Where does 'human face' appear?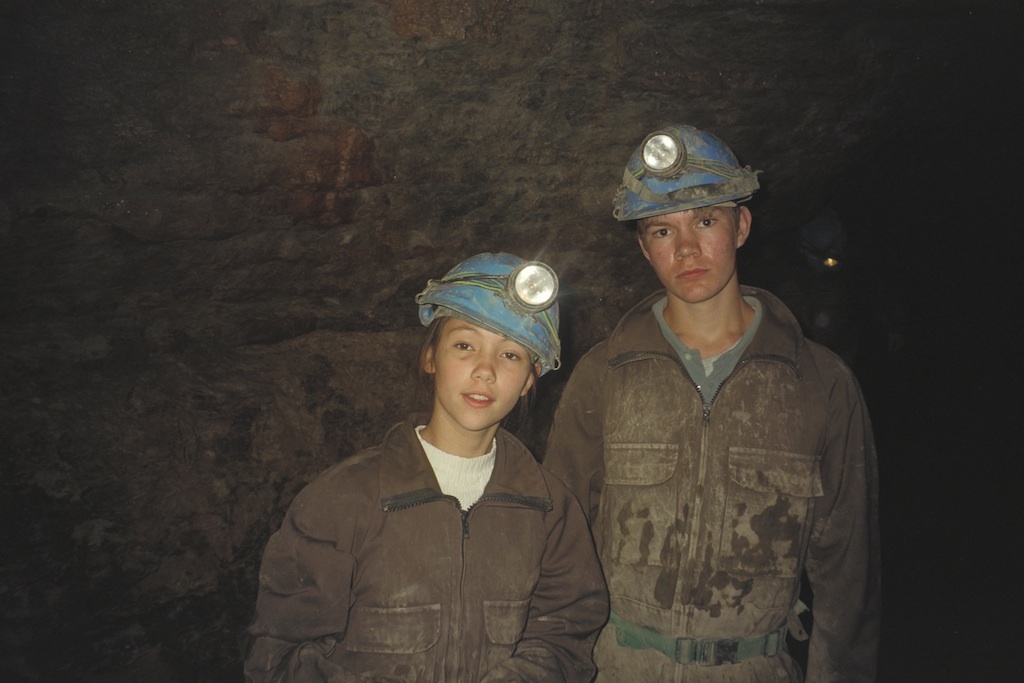
Appears at 643/203/743/306.
